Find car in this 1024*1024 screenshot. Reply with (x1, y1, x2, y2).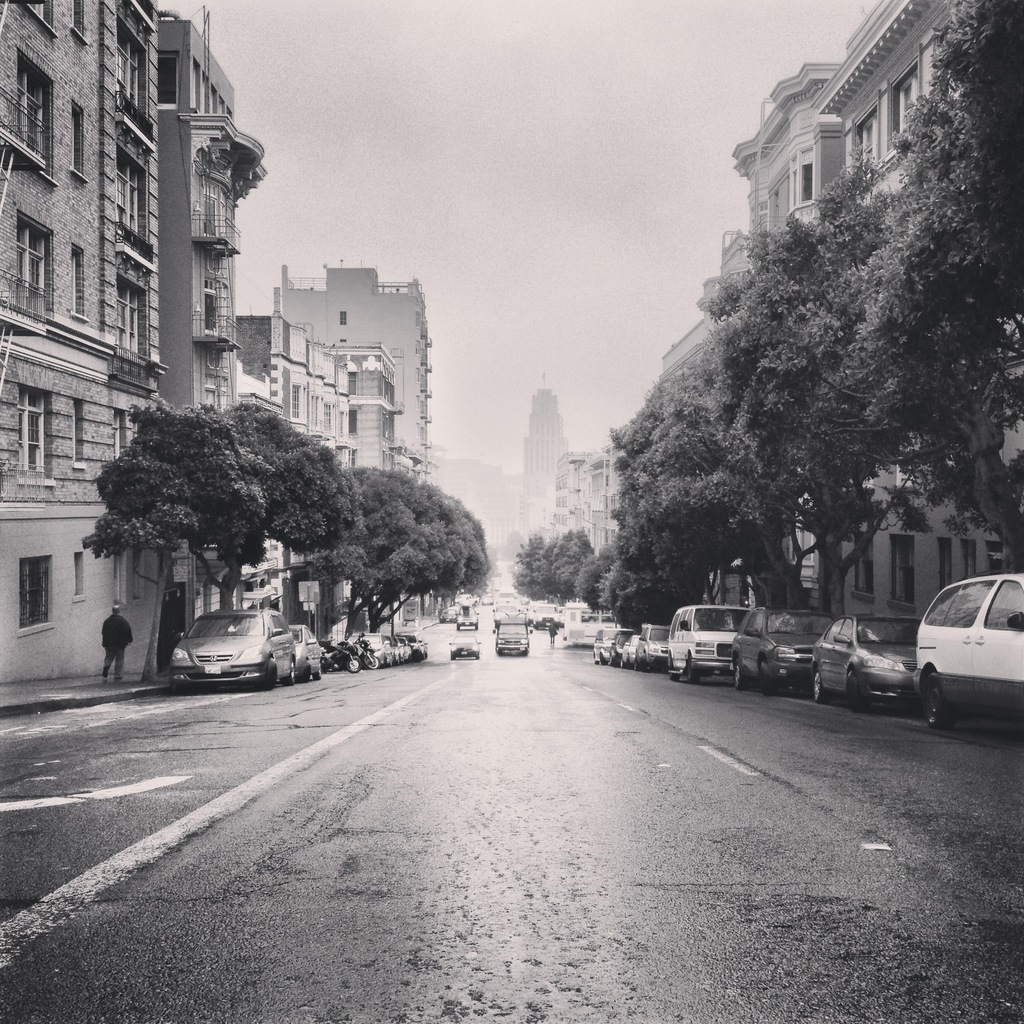
(557, 606, 559, 614).
